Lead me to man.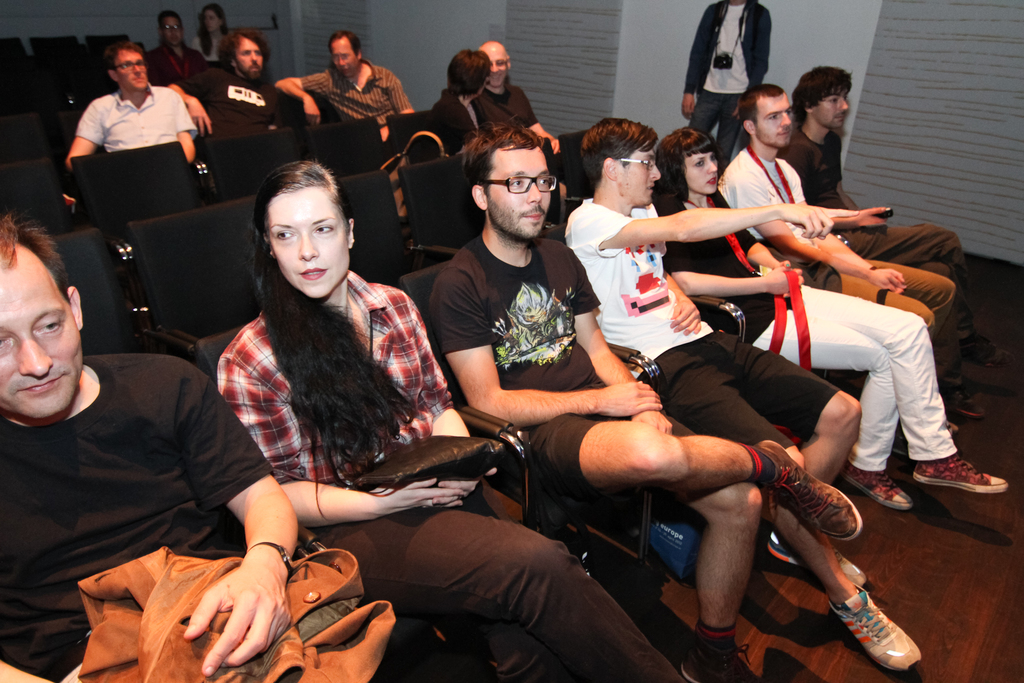
Lead to BBox(775, 65, 1015, 422).
